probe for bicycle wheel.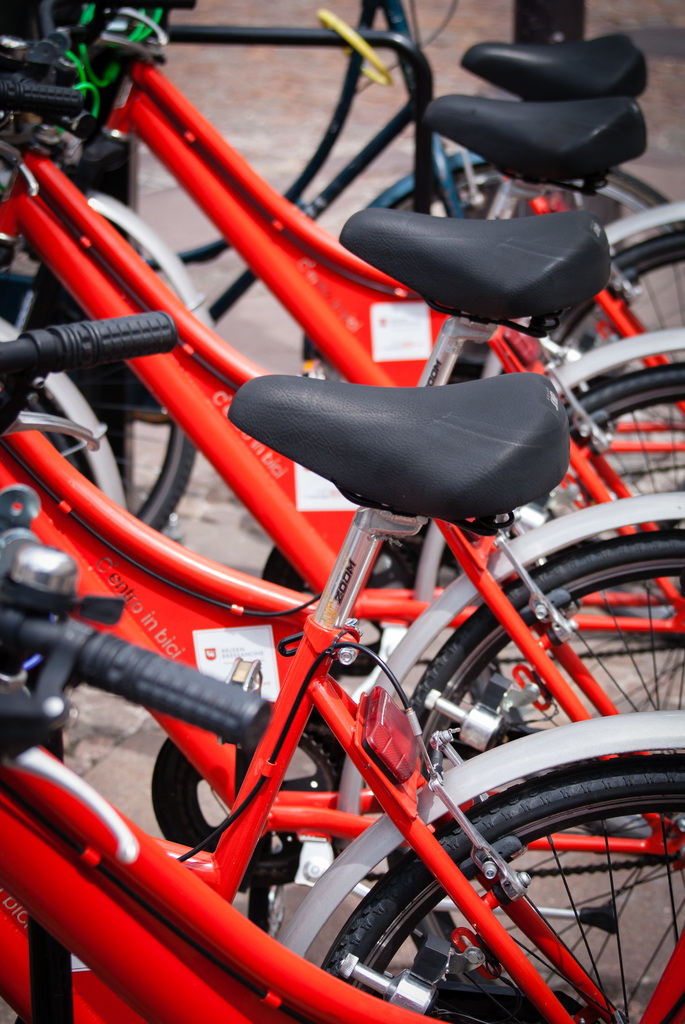
Probe result: bbox(534, 232, 684, 548).
